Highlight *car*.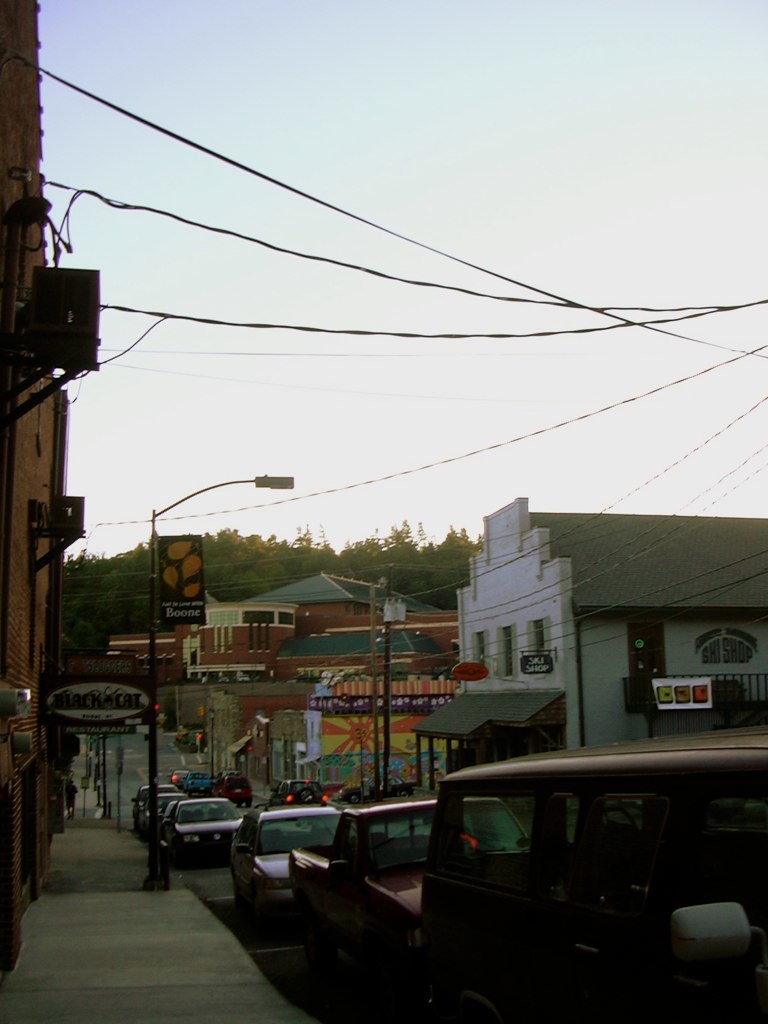
Highlighted region: bbox(271, 803, 450, 1016).
